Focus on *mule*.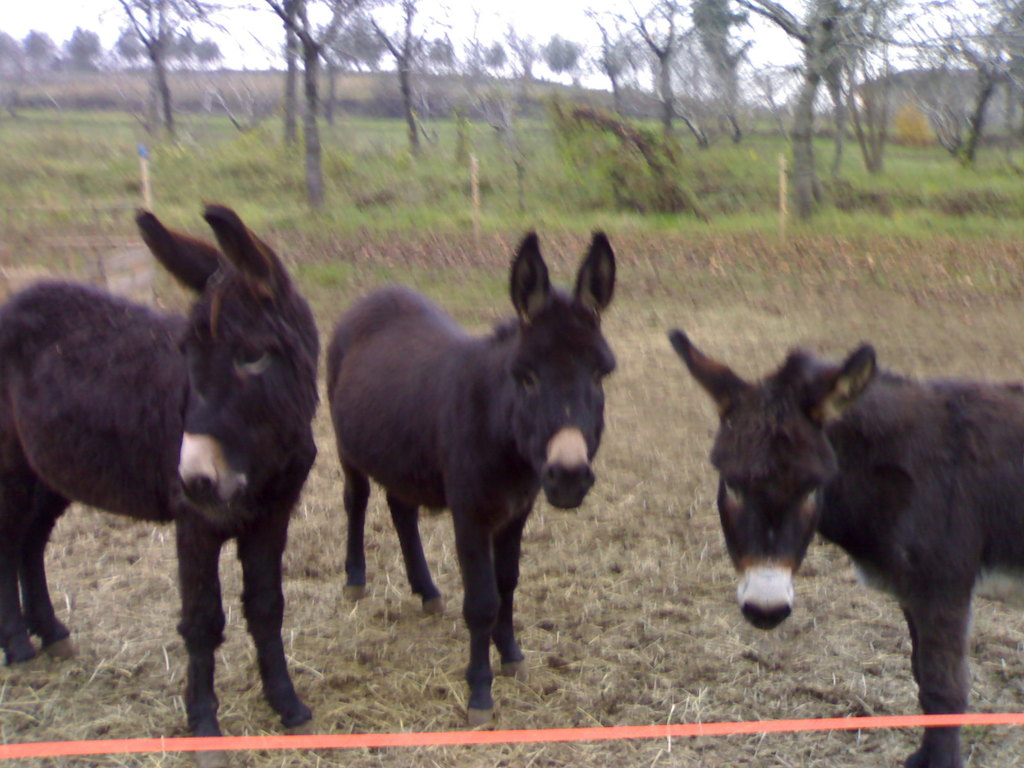
Focused at BBox(317, 224, 636, 724).
